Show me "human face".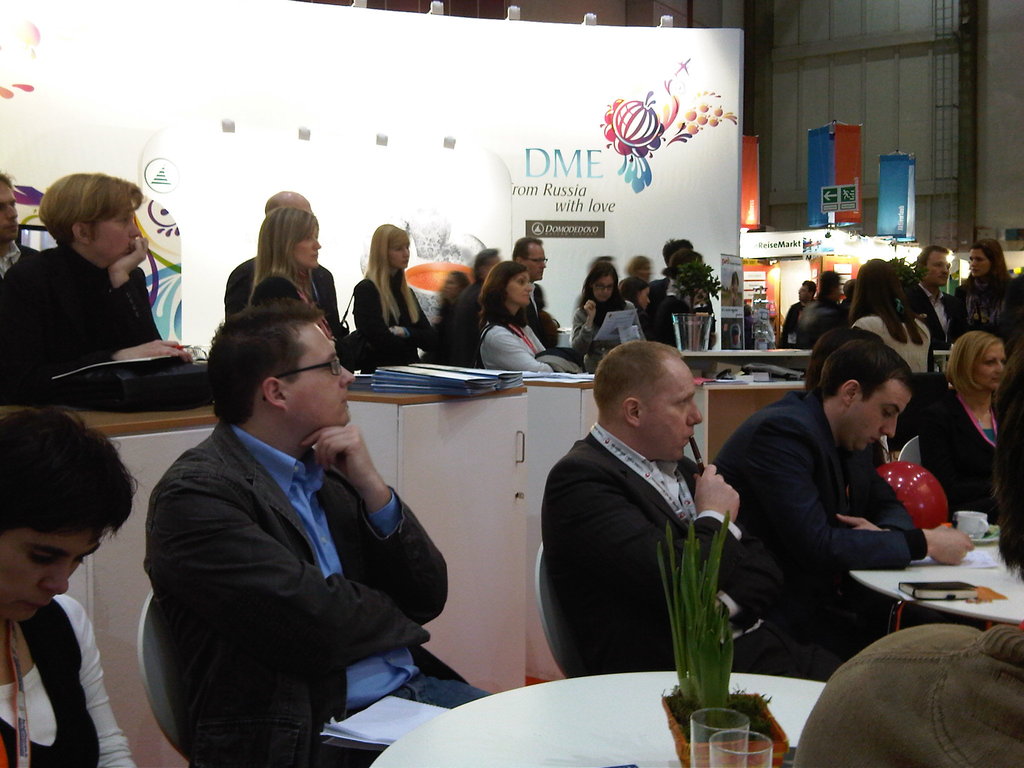
"human face" is here: select_region(646, 358, 706, 463).
